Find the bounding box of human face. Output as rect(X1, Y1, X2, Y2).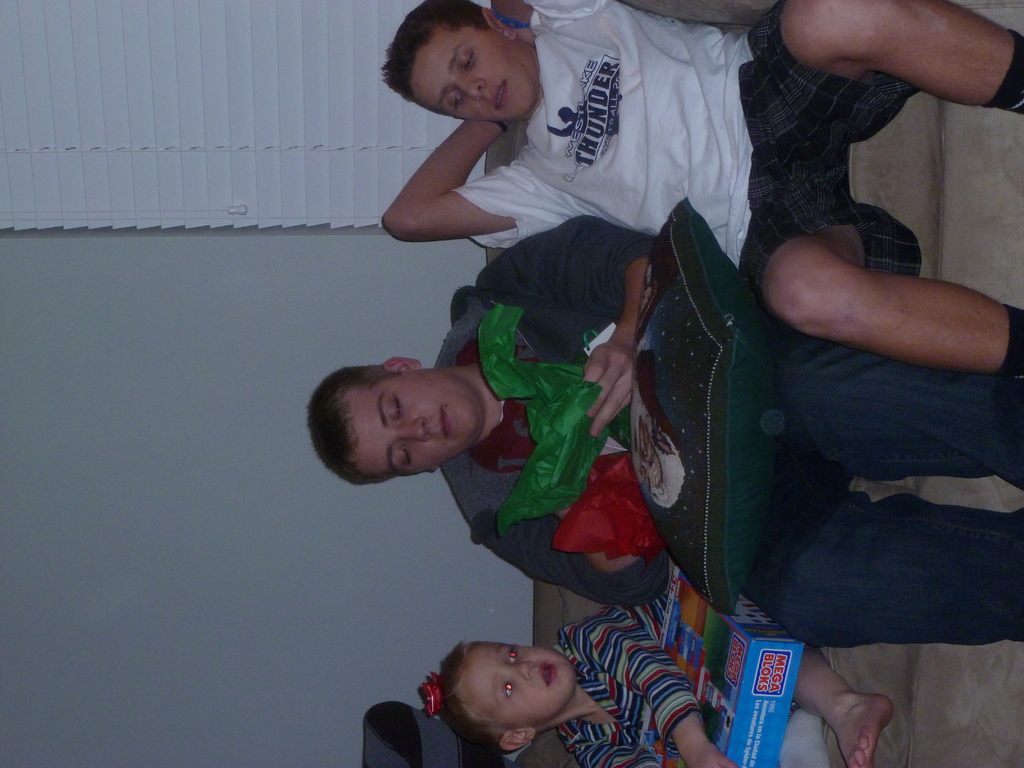
rect(349, 375, 483, 478).
